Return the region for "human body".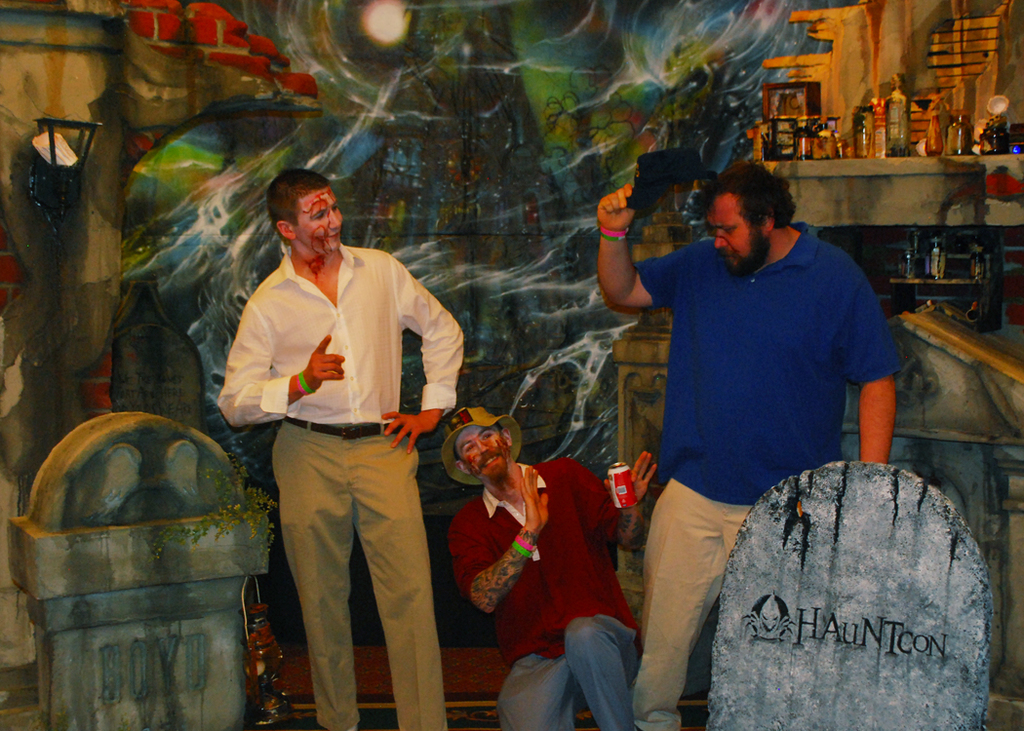
region(224, 201, 450, 730).
